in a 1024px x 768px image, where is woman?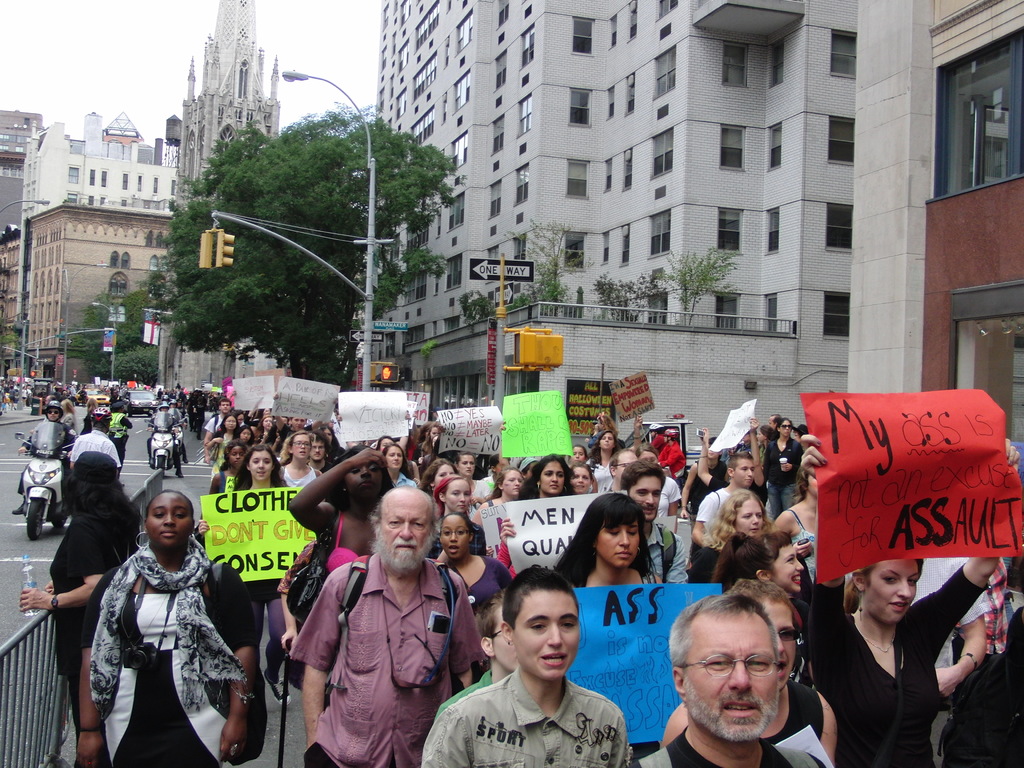
{"x1": 479, "y1": 463, "x2": 526, "y2": 522}.
